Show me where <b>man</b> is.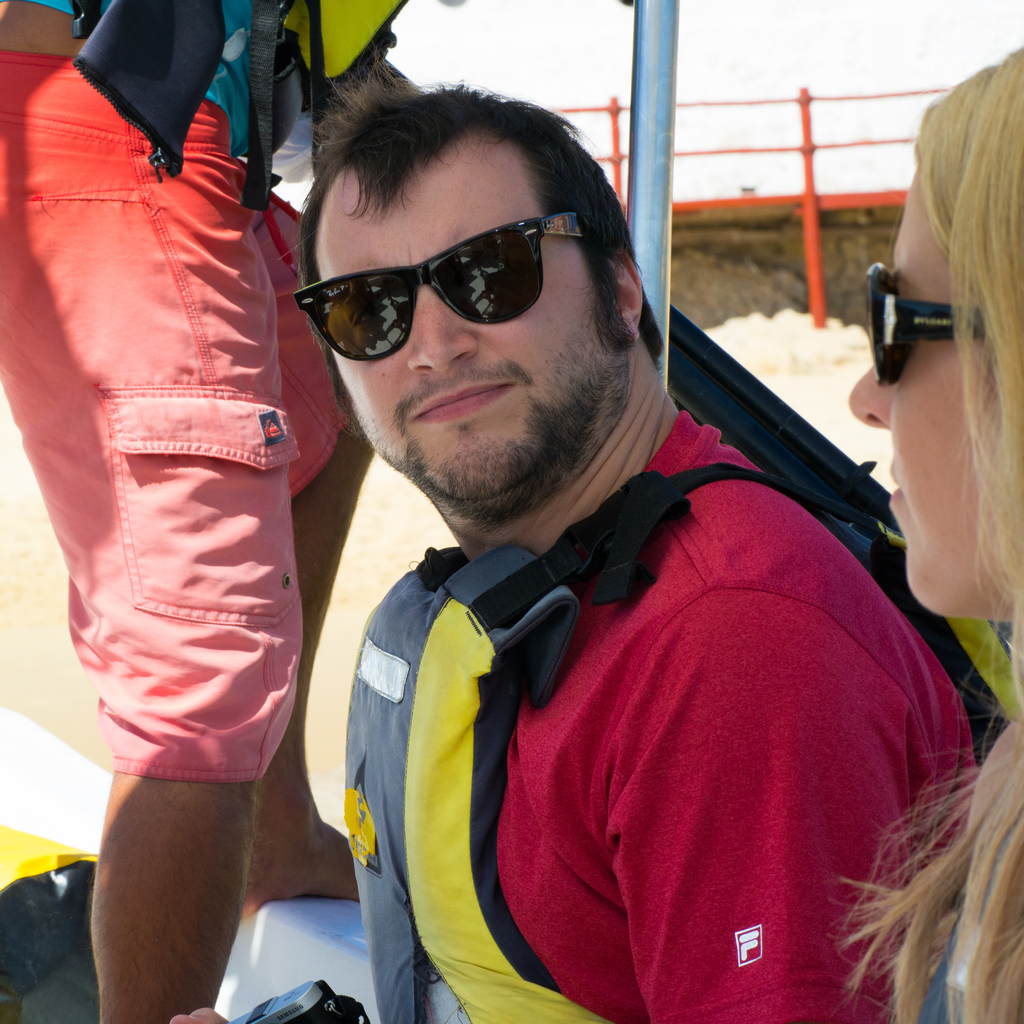
<b>man</b> is at (left=250, top=94, right=1023, bottom=1023).
